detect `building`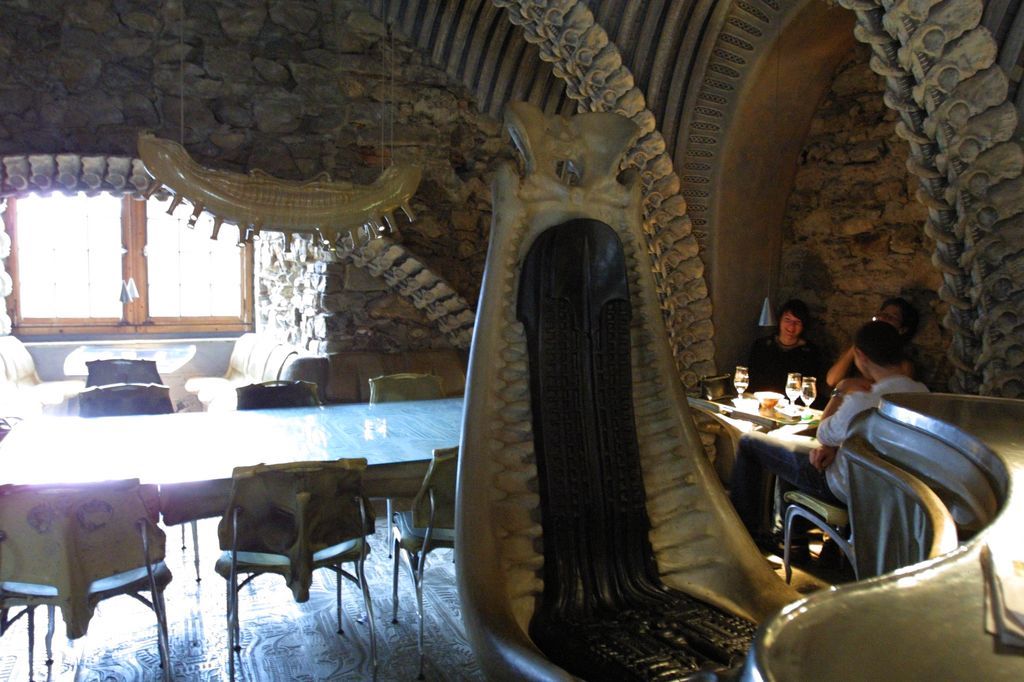
locate(0, 0, 1023, 681)
